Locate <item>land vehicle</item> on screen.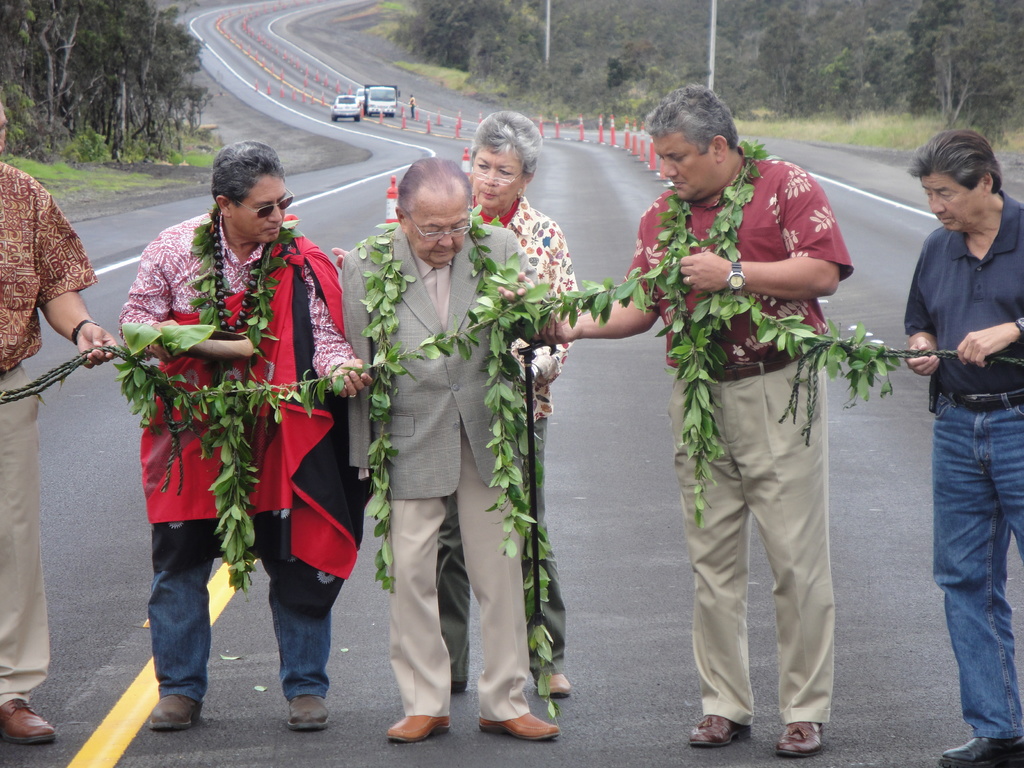
On screen at 333,95,360,121.
